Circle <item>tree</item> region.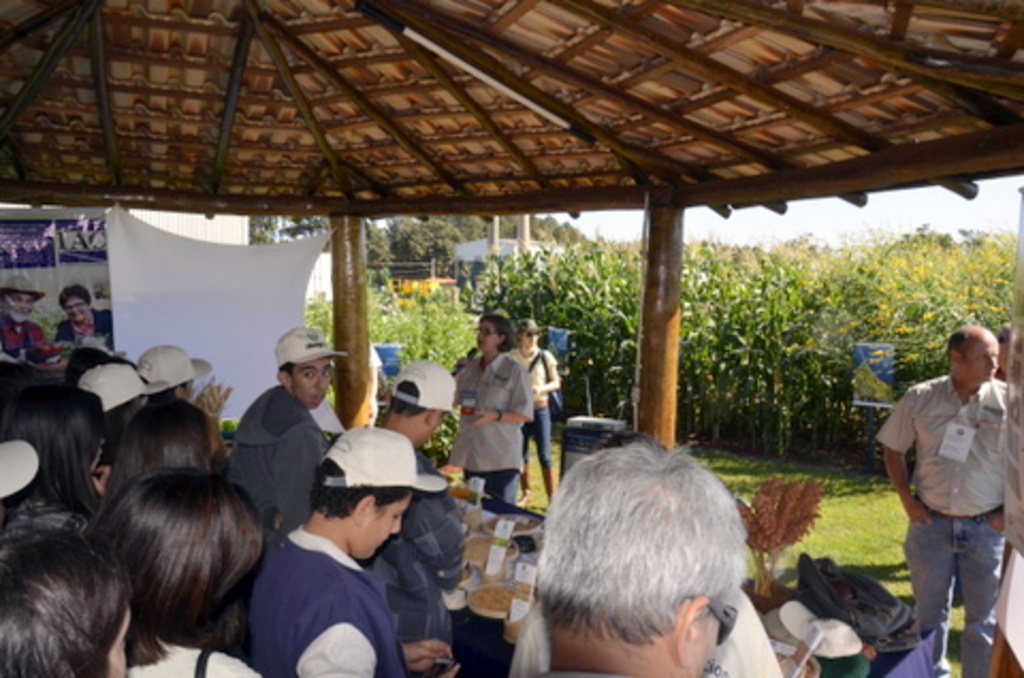
Region: (576,235,642,426).
